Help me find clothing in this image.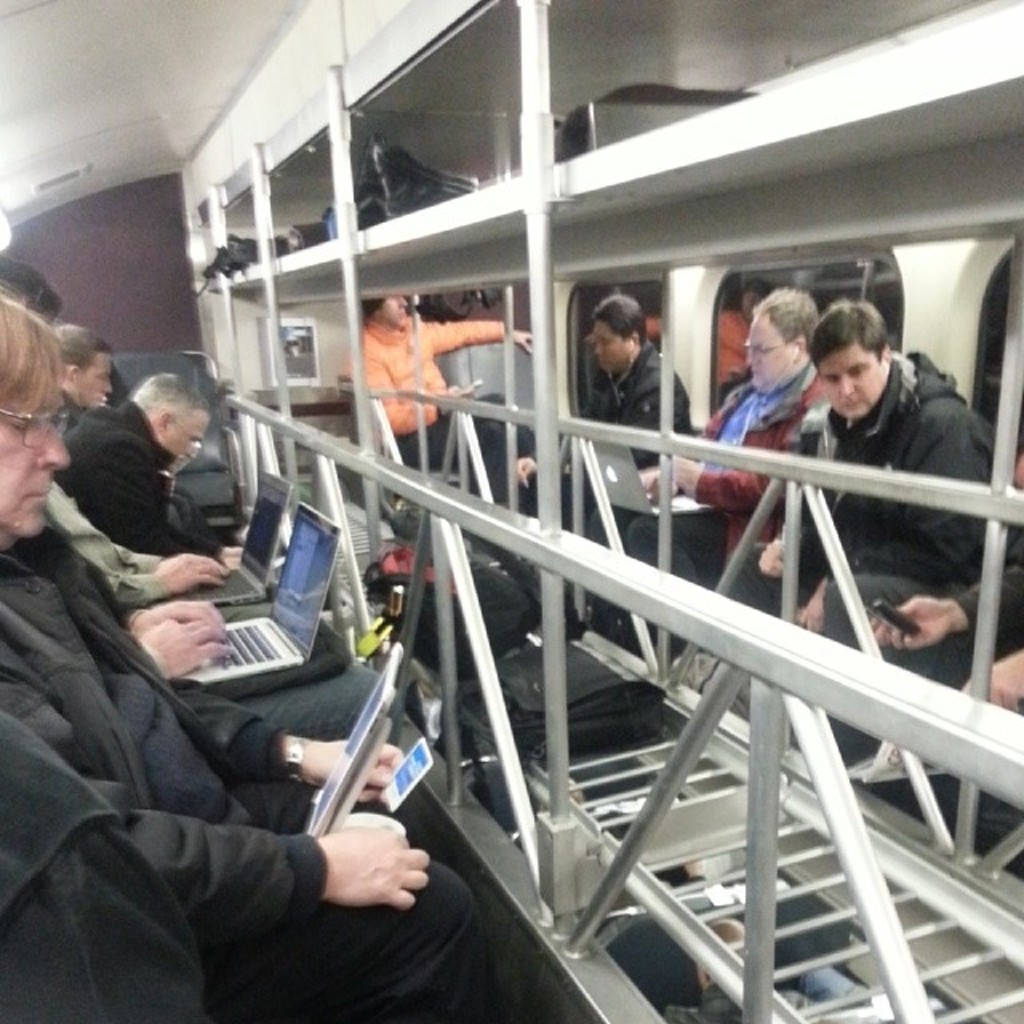
Found it: [758, 317, 992, 634].
